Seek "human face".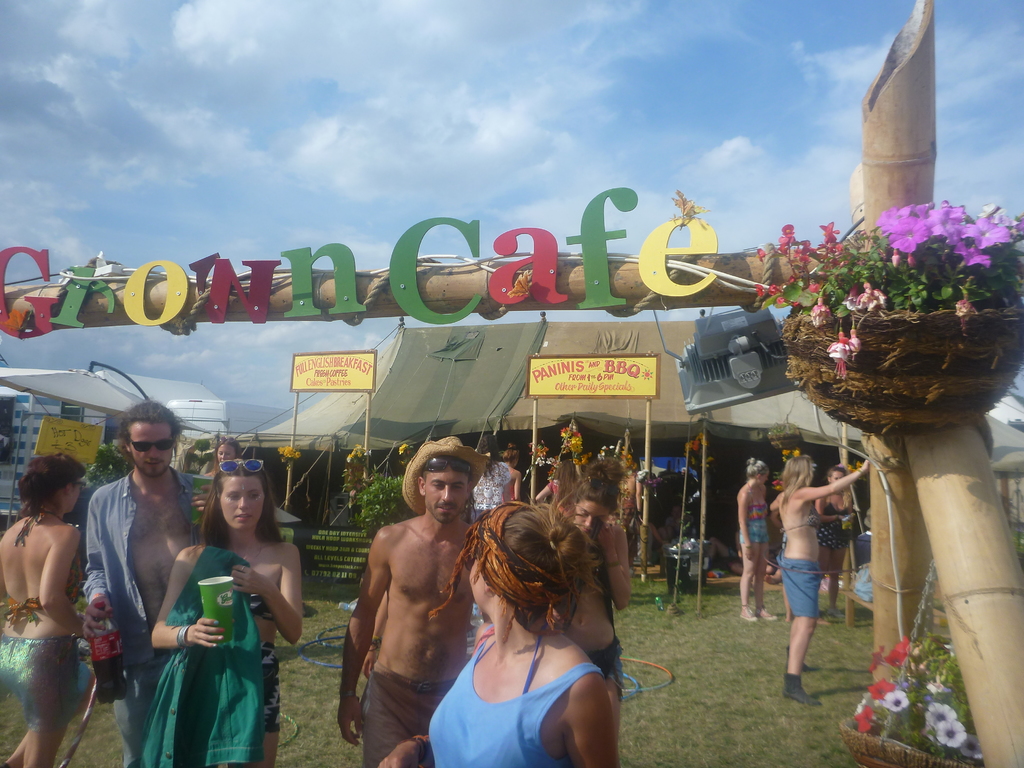
pyautogui.locateOnScreen(214, 477, 265, 528).
